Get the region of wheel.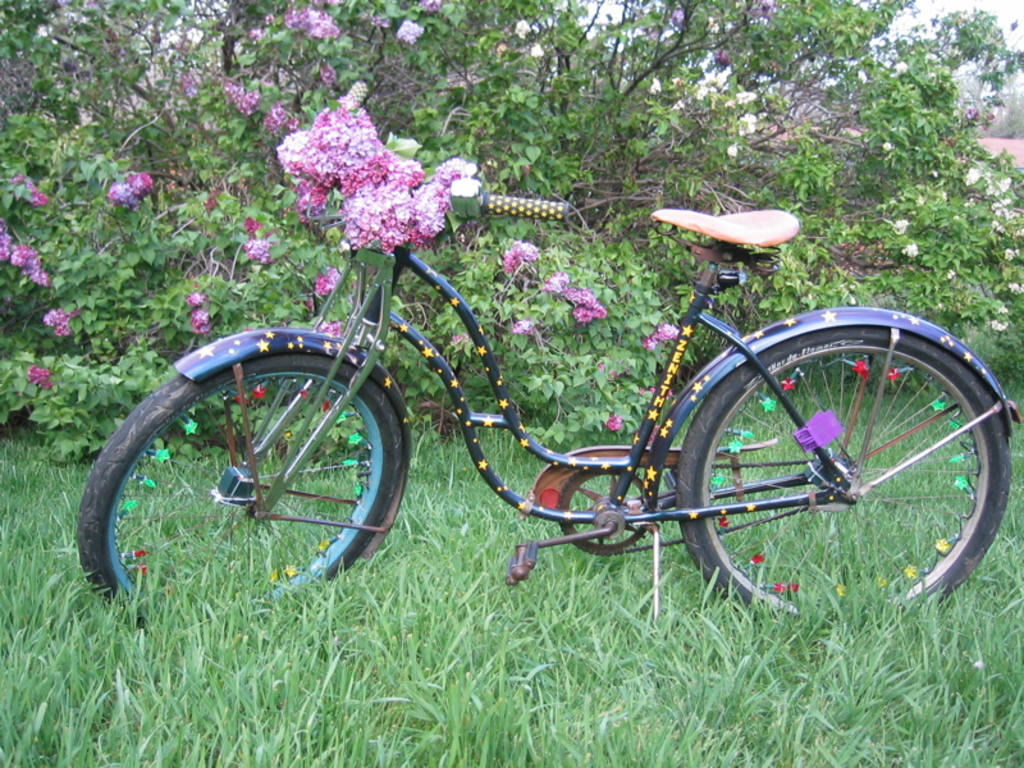
BBox(84, 357, 401, 644).
